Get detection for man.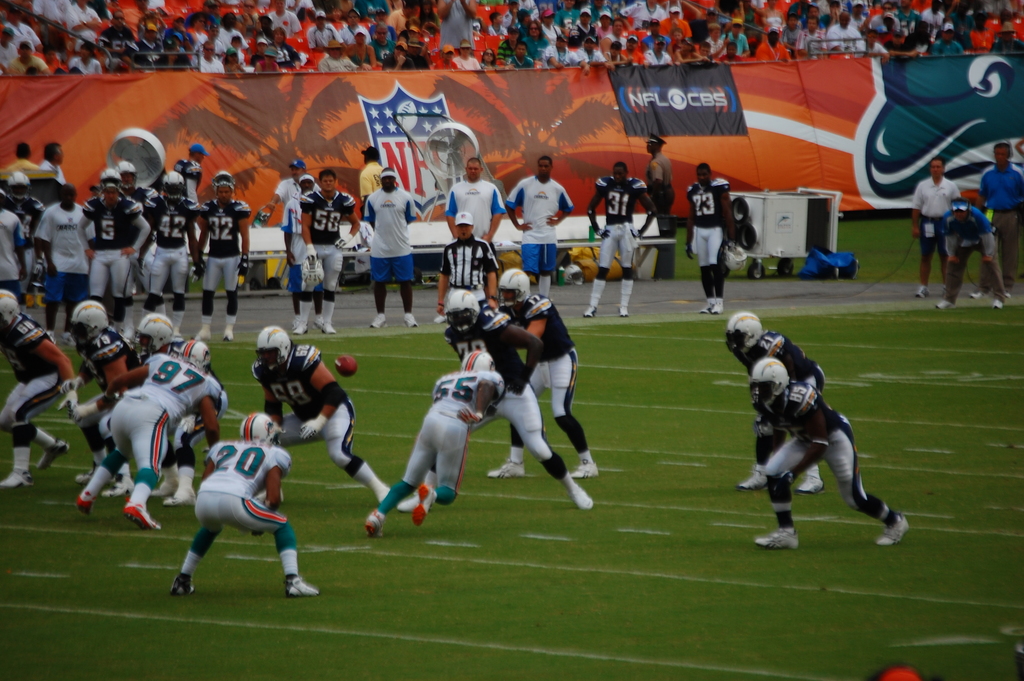
Detection: <region>138, 313, 225, 512</region>.
